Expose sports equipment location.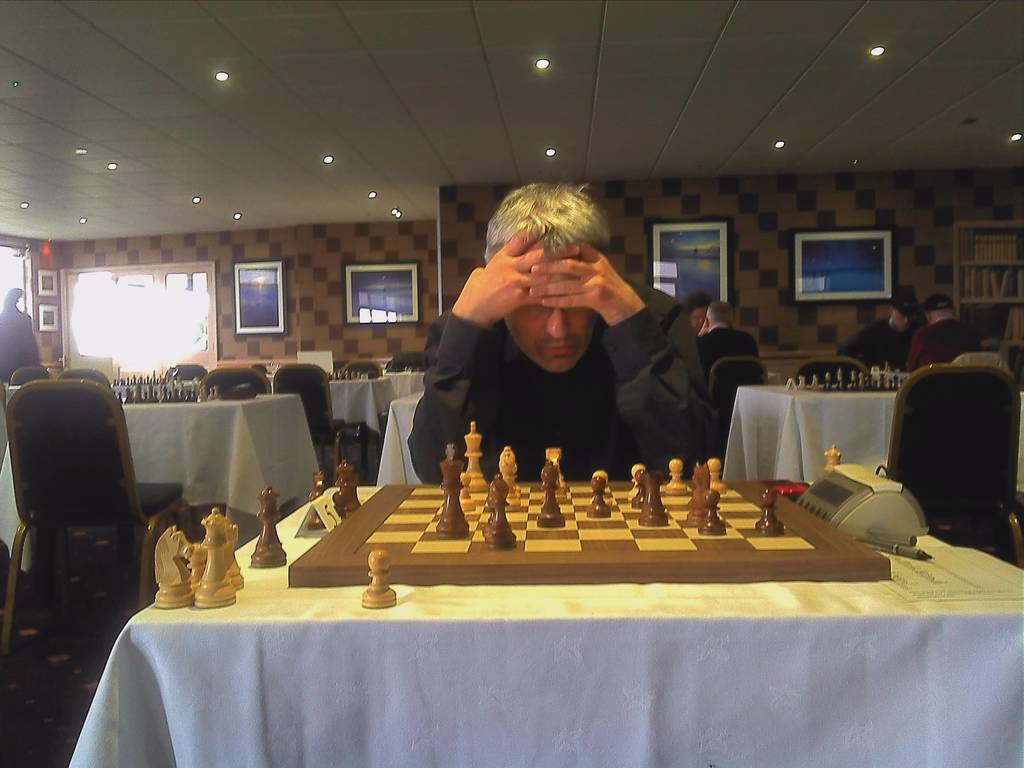
Exposed at pyautogui.locateOnScreen(361, 546, 399, 610).
